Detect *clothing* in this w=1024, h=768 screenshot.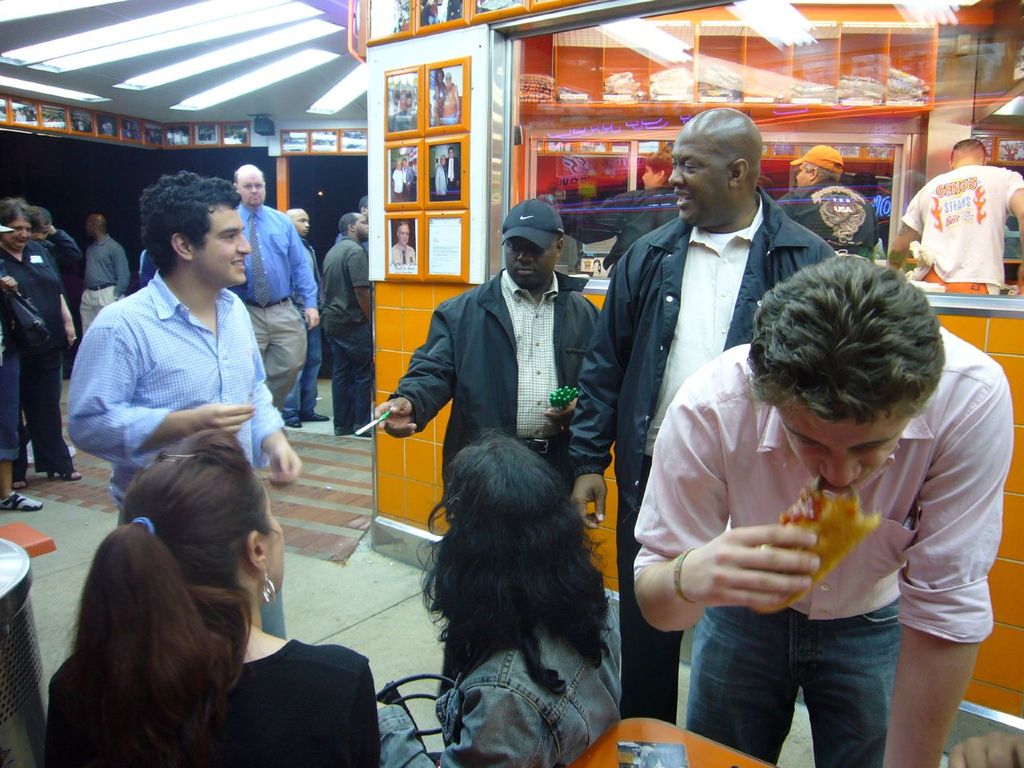
Detection: detection(238, 205, 318, 421).
